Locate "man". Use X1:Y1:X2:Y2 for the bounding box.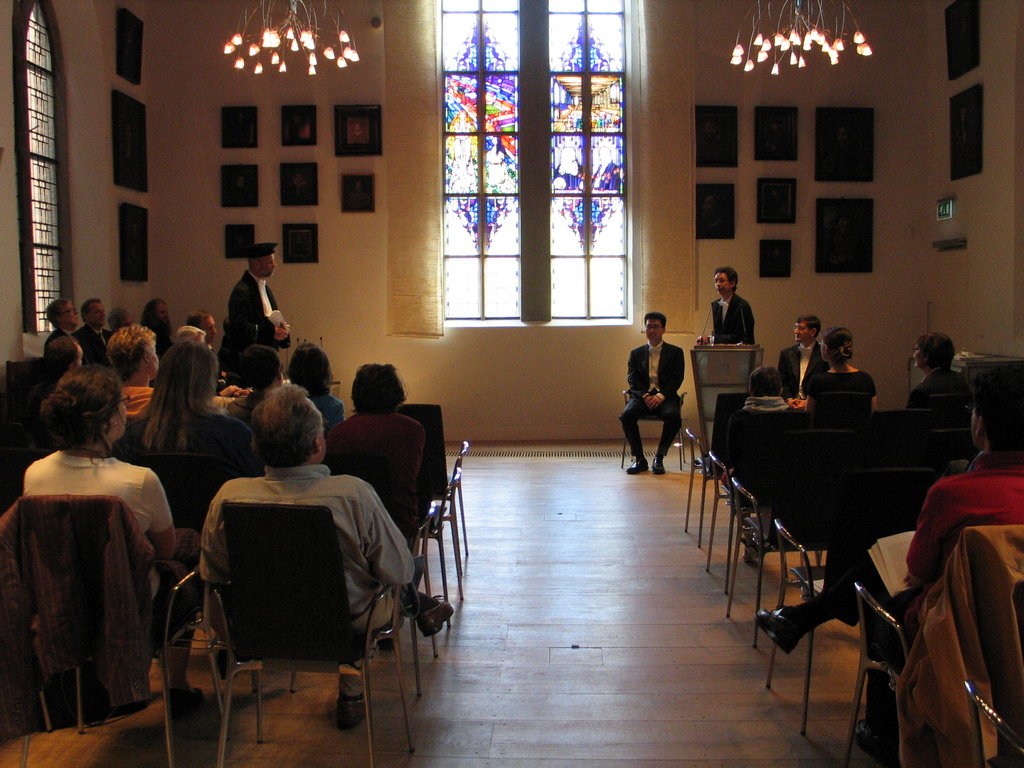
200:378:453:733.
